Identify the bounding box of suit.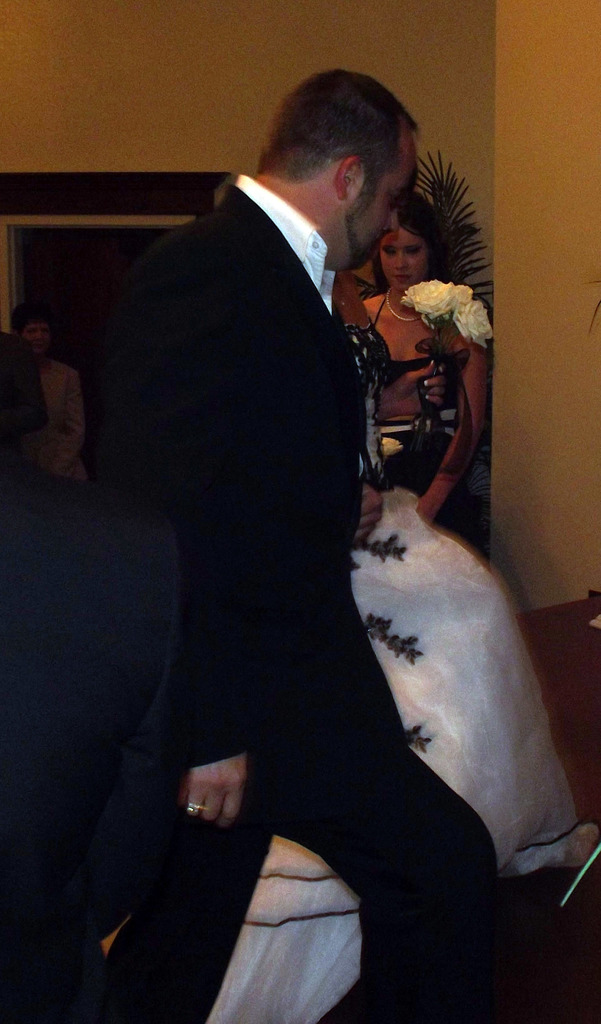
[88,83,436,1023].
